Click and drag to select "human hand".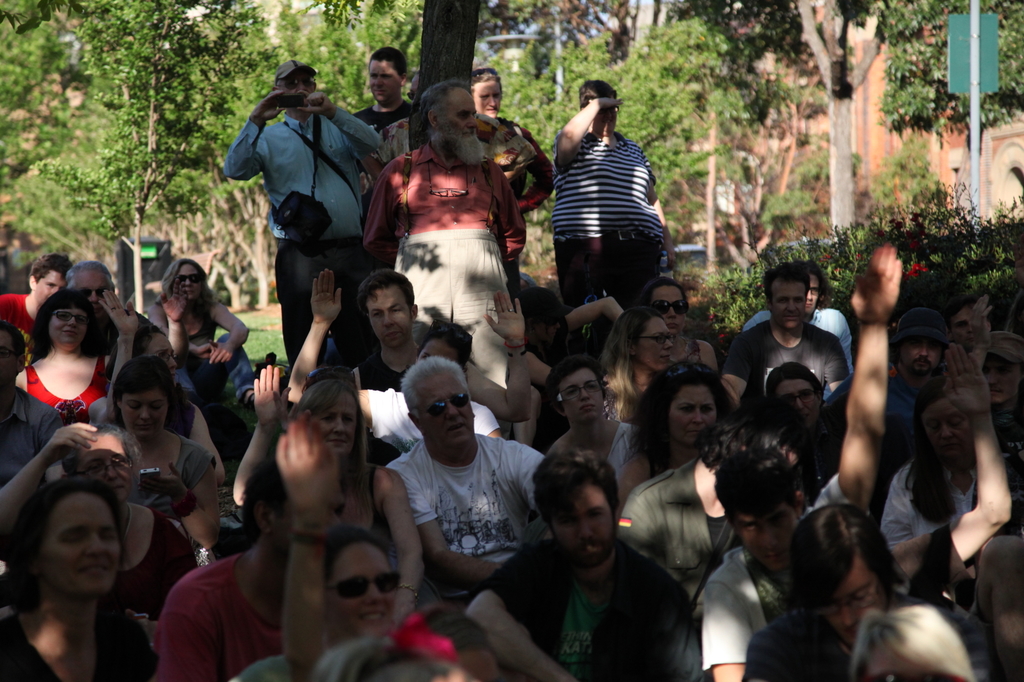
Selection: l=136, t=460, r=185, b=500.
